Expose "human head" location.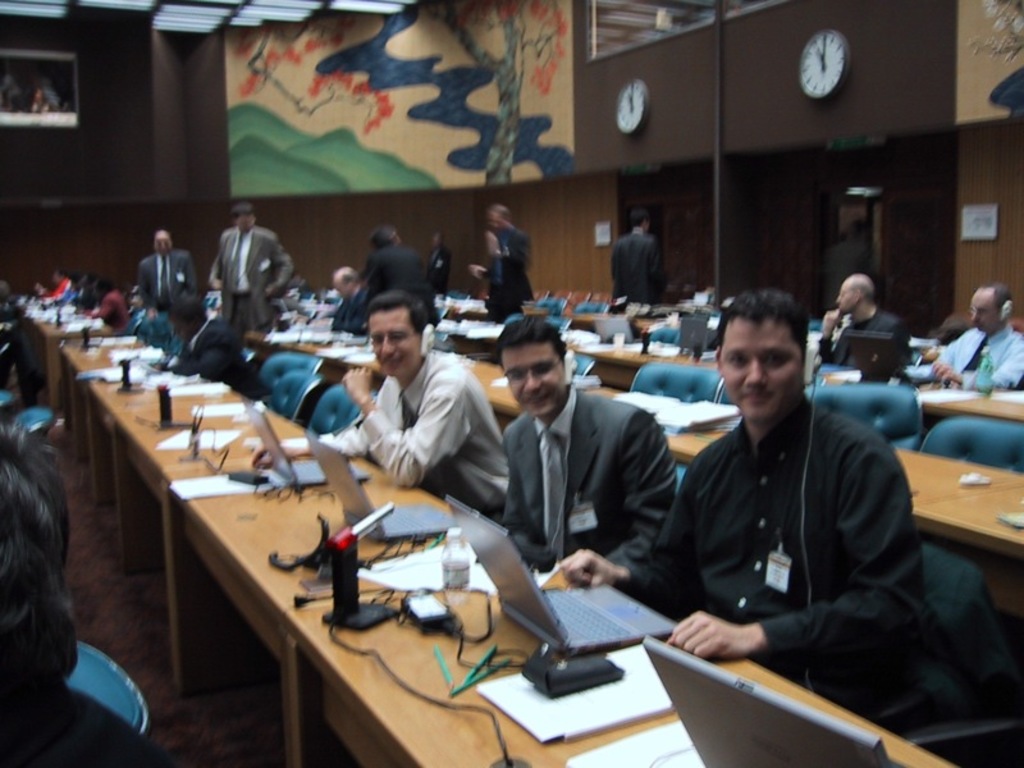
Exposed at 433,230,449,247.
